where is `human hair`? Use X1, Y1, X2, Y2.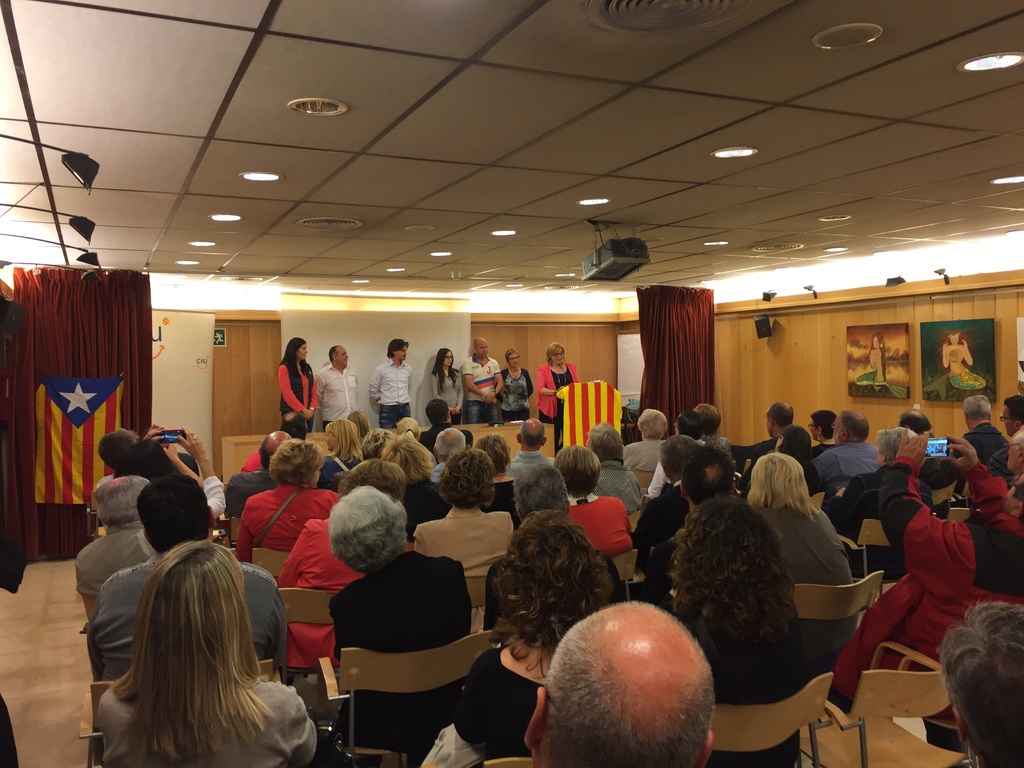
1007, 395, 1023, 420.
